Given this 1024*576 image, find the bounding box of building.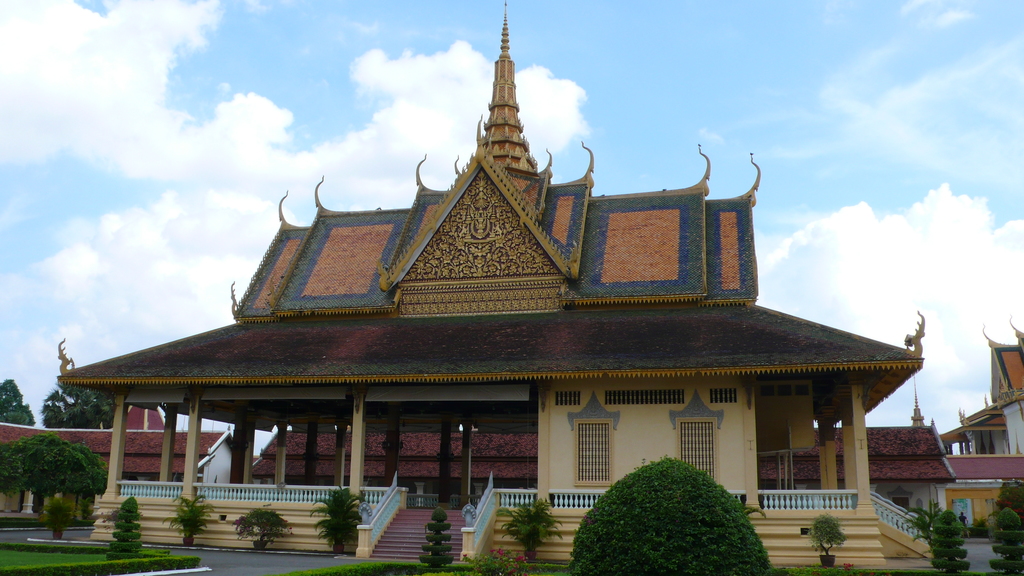
box(910, 319, 1023, 534).
